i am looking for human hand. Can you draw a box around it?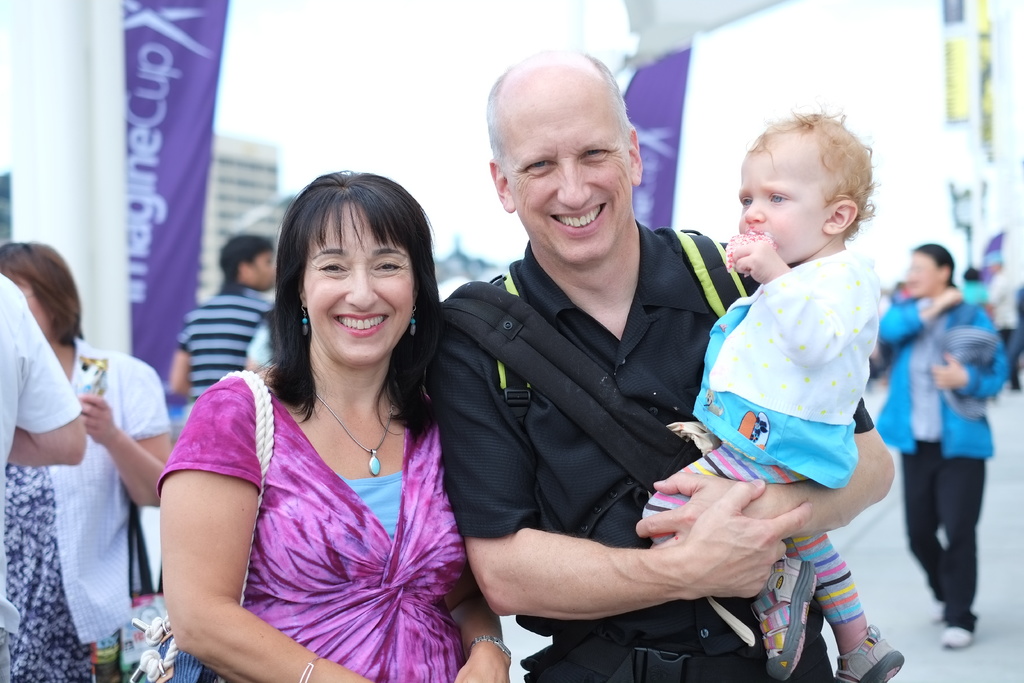
Sure, the bounding box is {"left": 74, "top": 391, "right": 118, "bottom": 445}.
